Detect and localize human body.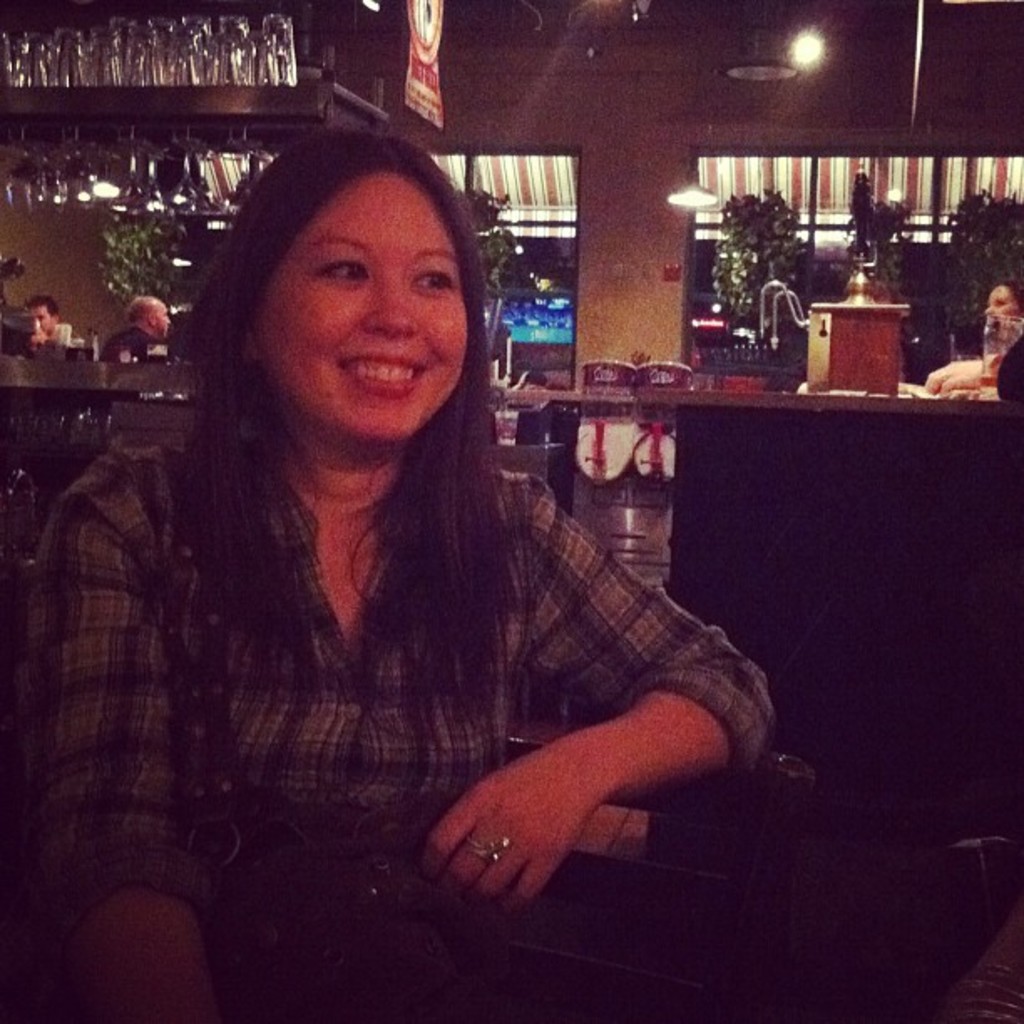
Localized at (99,298,171,368).
